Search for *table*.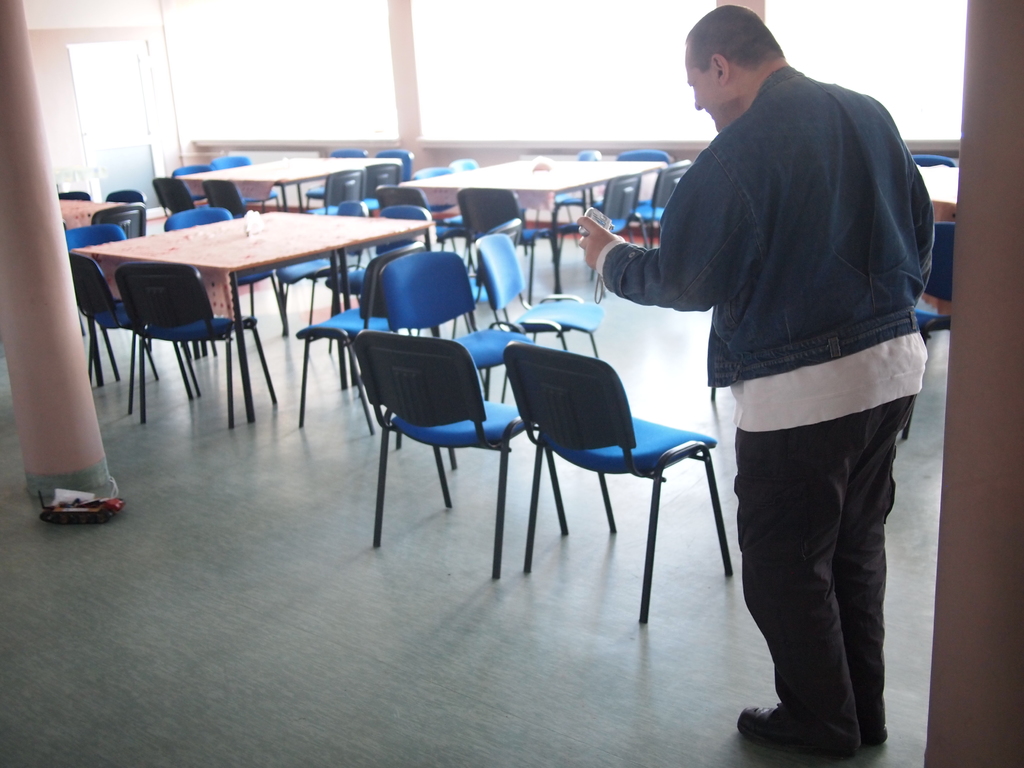
Found at locate(176, 155, 404, 214).
